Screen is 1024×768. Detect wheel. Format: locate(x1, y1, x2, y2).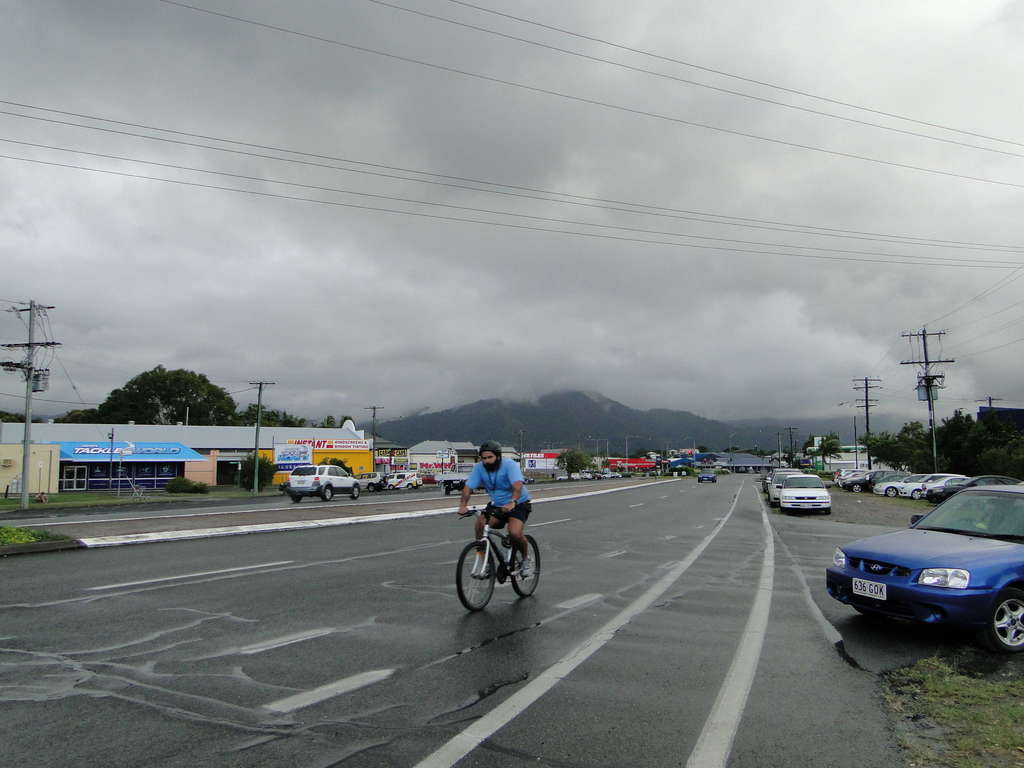
locate(911, 488, 920, 500).
